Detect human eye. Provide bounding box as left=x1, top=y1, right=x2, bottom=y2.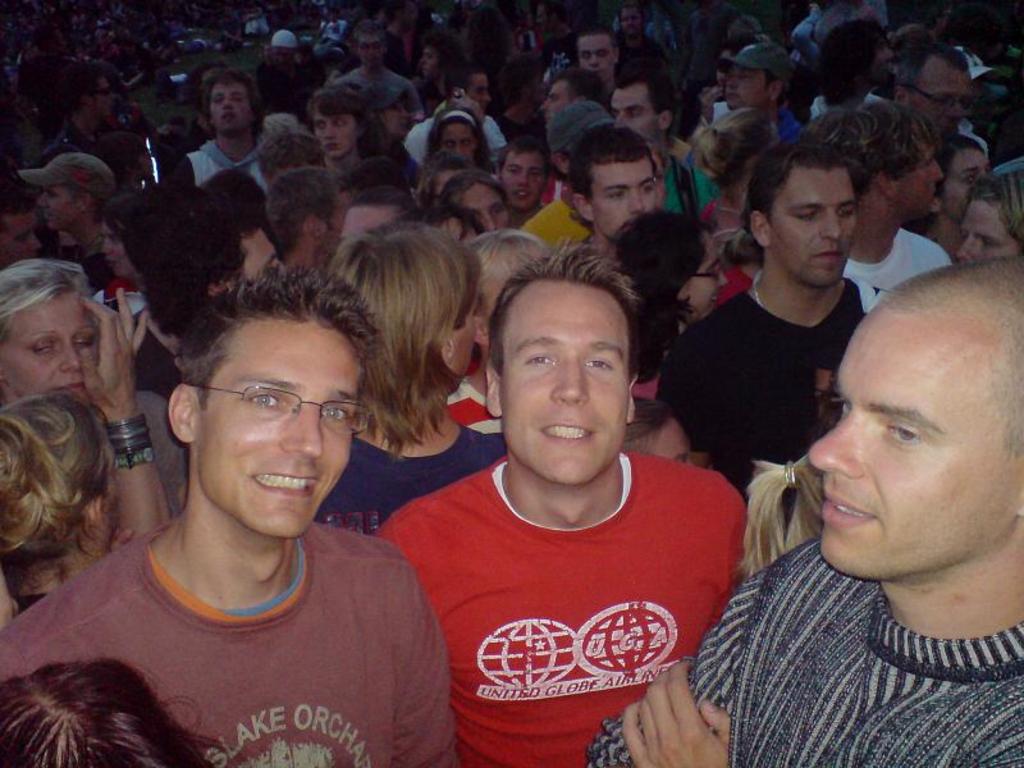
left=244, top=387, right=282, bottom=412.
